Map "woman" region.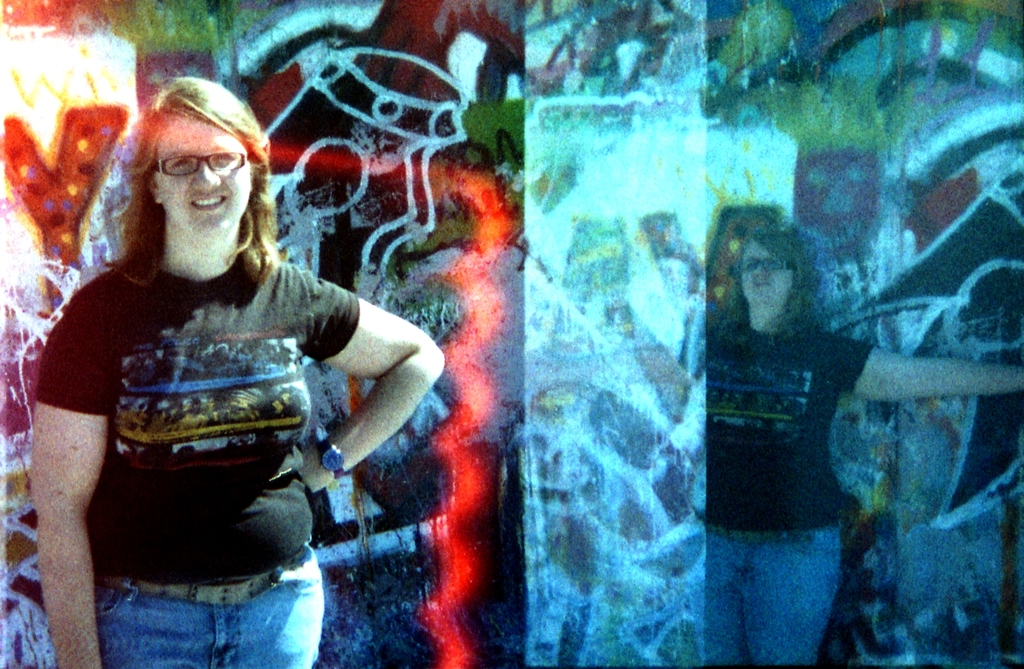
Mapped to left=36, top=59, right=445, bottom=661.
